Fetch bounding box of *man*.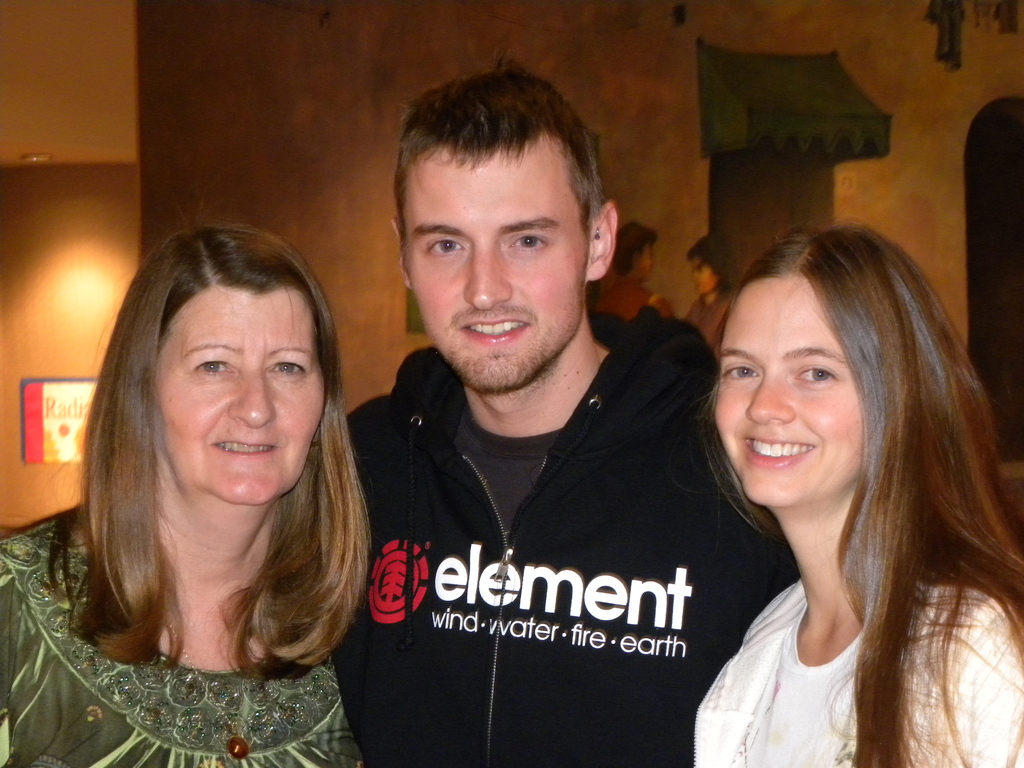
Bbox: (x1=320, y1=83, x2=792, y2=761).
